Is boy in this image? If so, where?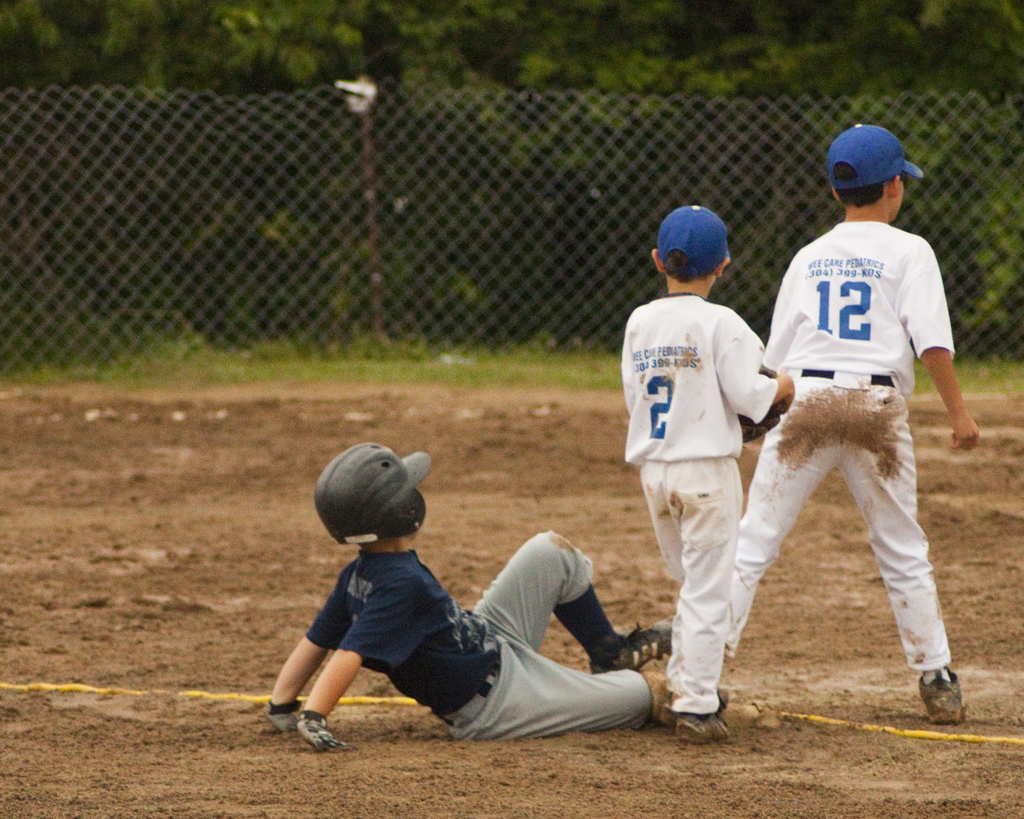
Yes, at [left=227, top=424, right=634, bottom=752].
